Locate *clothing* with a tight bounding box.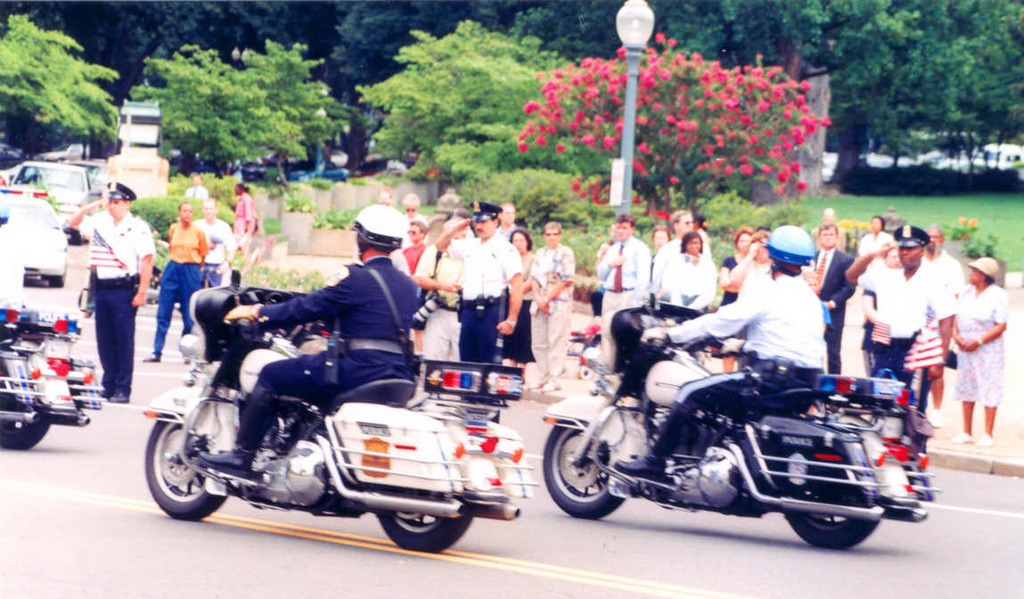
<box>76,217,166,398</box>.
